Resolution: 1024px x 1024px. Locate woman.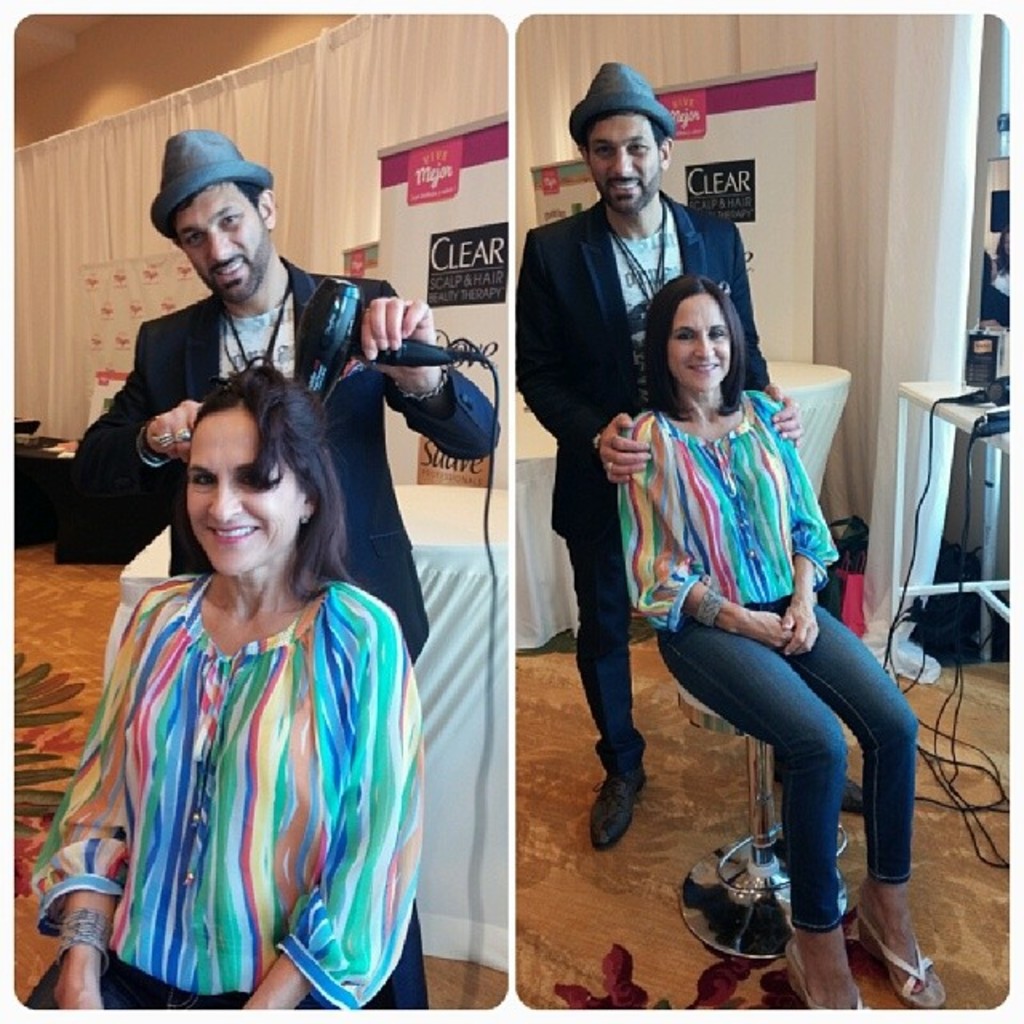
30,365,427,1011.
